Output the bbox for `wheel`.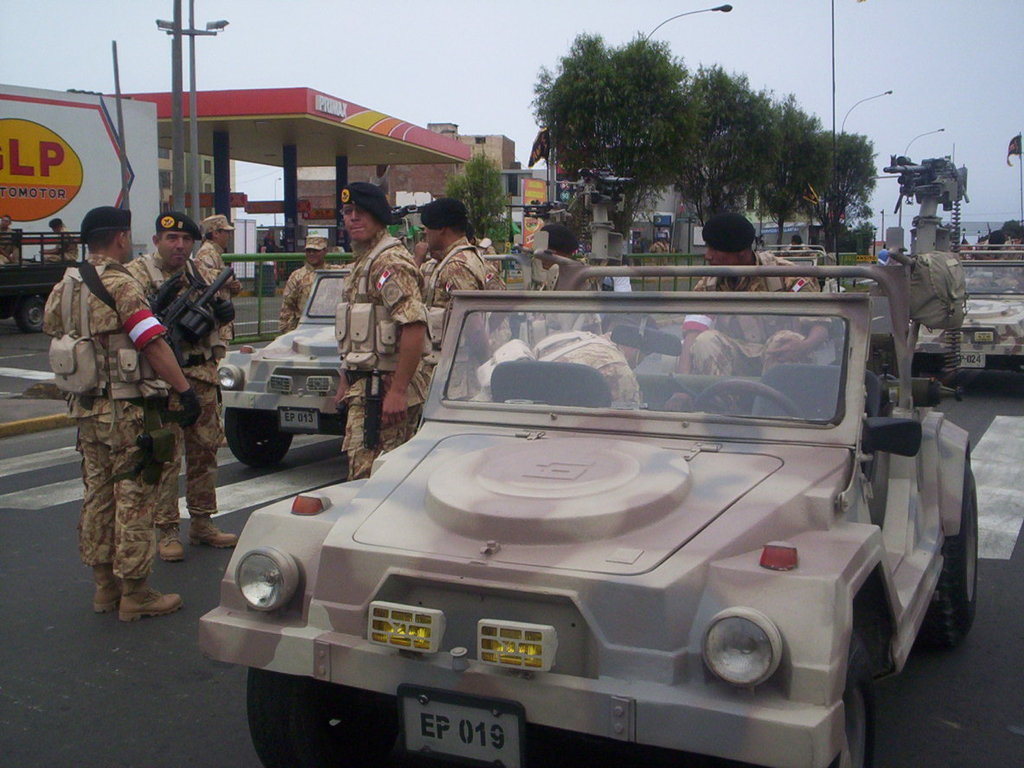
crop(841, 636, 876, 767).
